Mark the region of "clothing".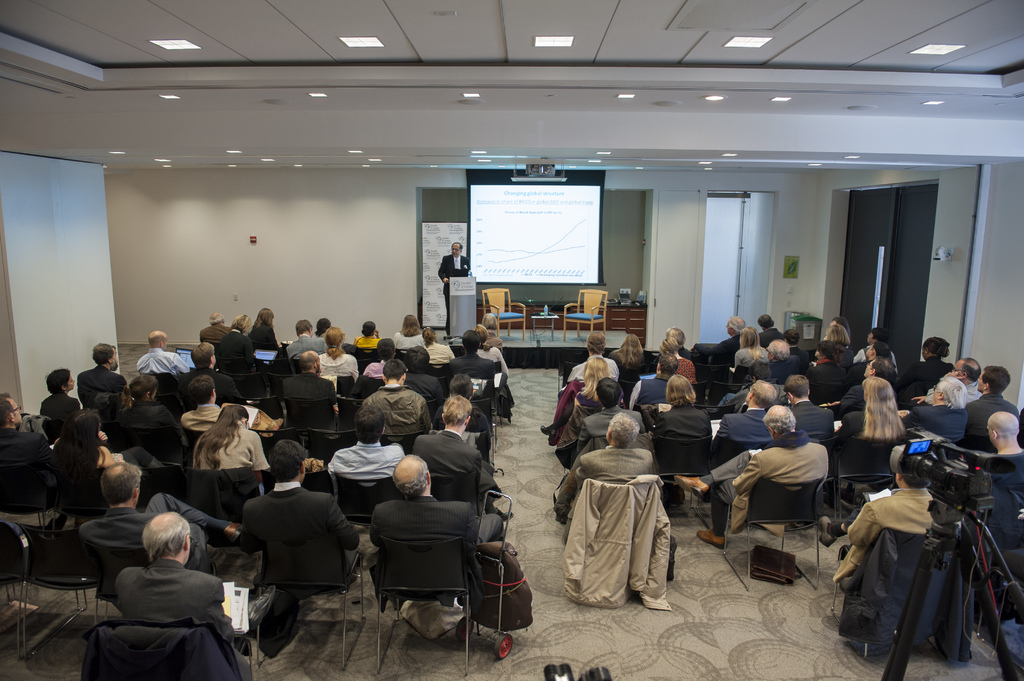
Region: locate(356, 333, 380, 355).
